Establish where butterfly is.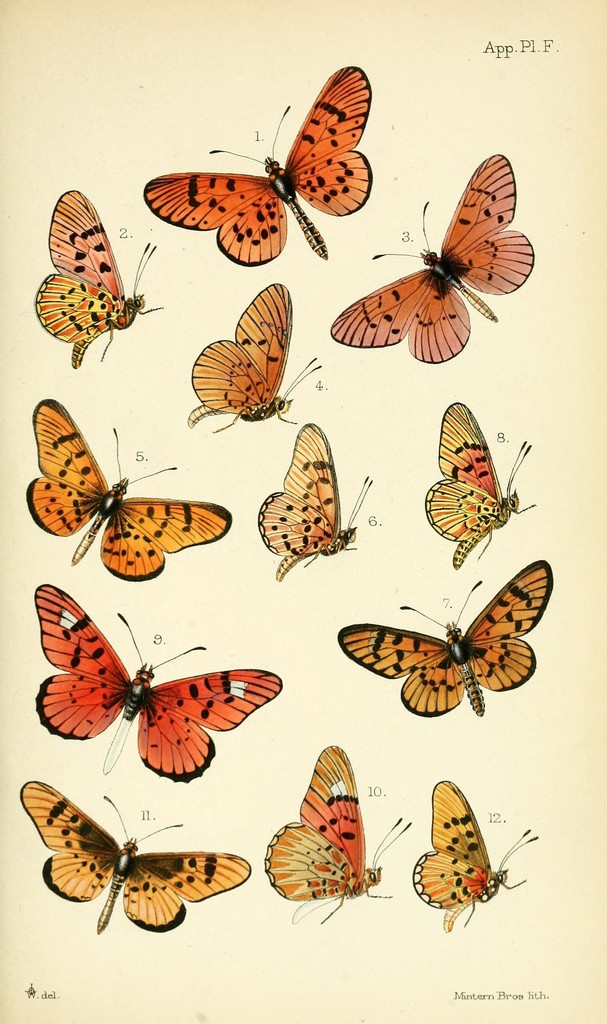
Established at box=[417, 398, 547, 579].
